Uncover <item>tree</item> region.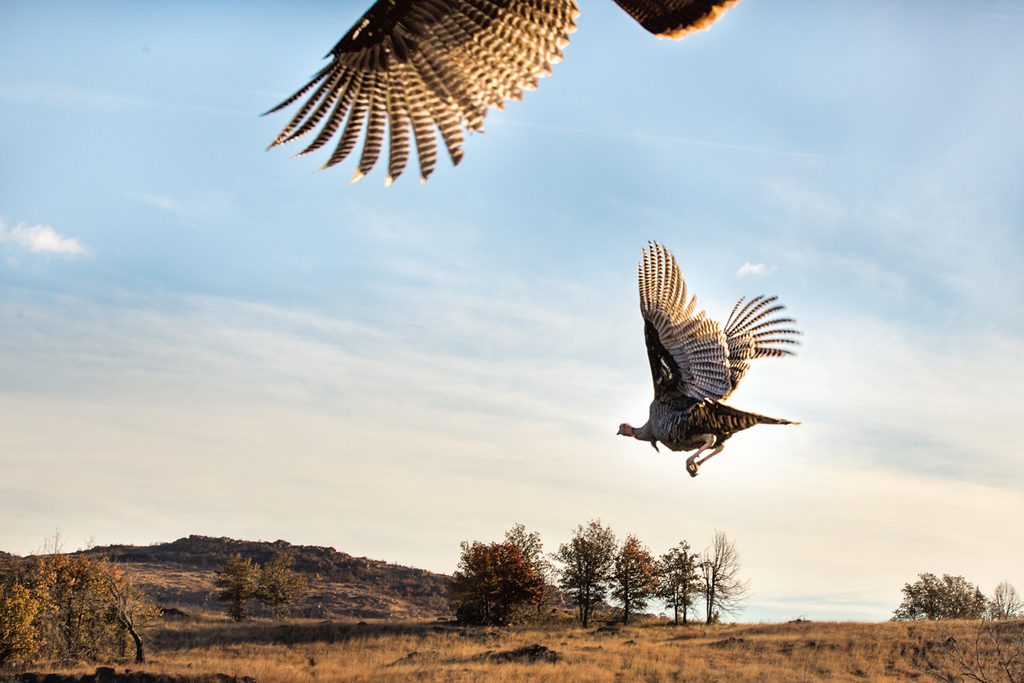
Uncovered: x1=440 y1=544 x2=546 y2=635.
